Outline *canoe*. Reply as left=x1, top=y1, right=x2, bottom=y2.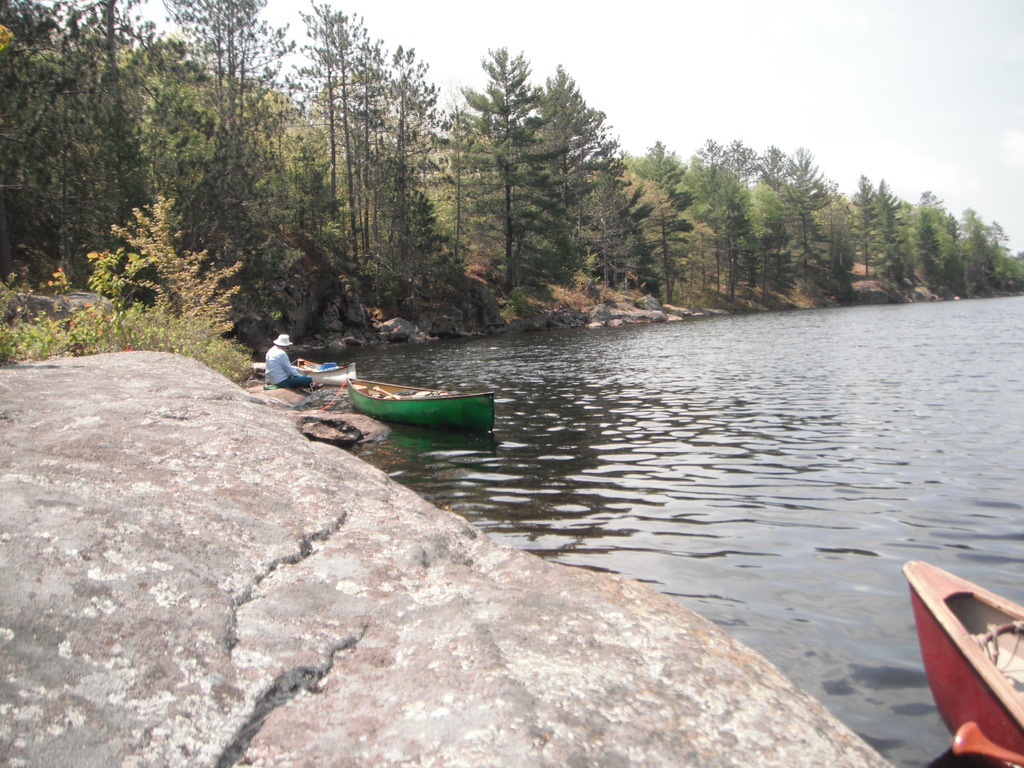
left=350, top=373, right=497, bottom=435.
